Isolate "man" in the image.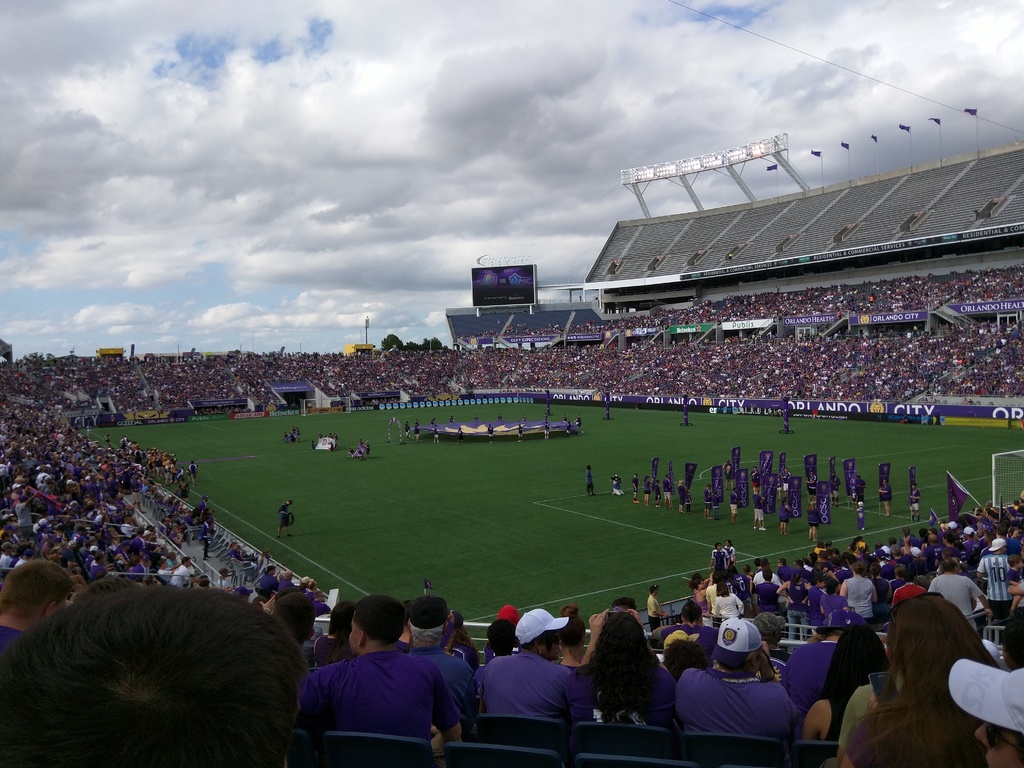
Isolated region: 976/536/1020/625.
